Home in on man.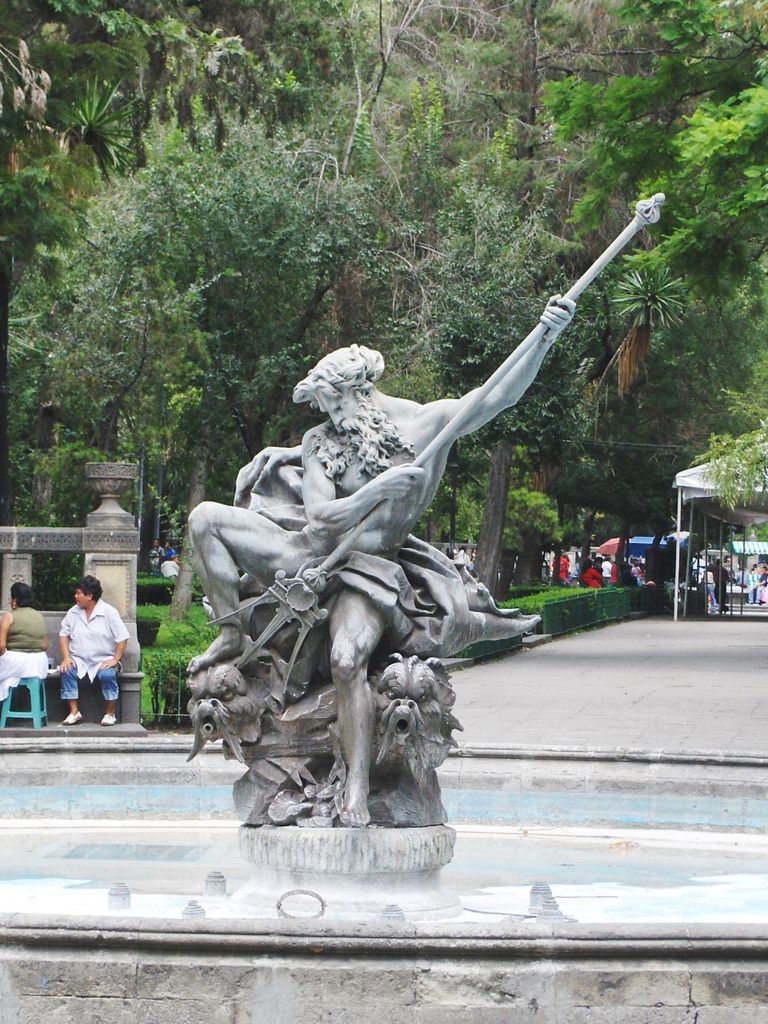
Homed in at select_region(47, 580, 133, 715).
